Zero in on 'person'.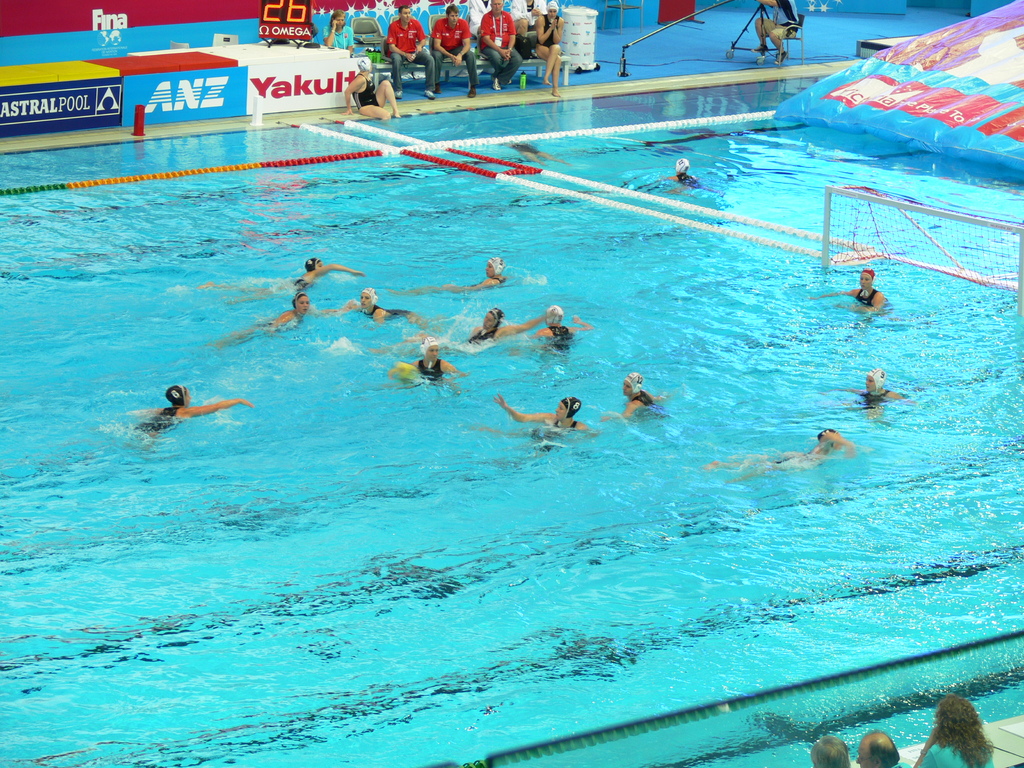
Zeroed in: region(819, 365, 918, 425).
